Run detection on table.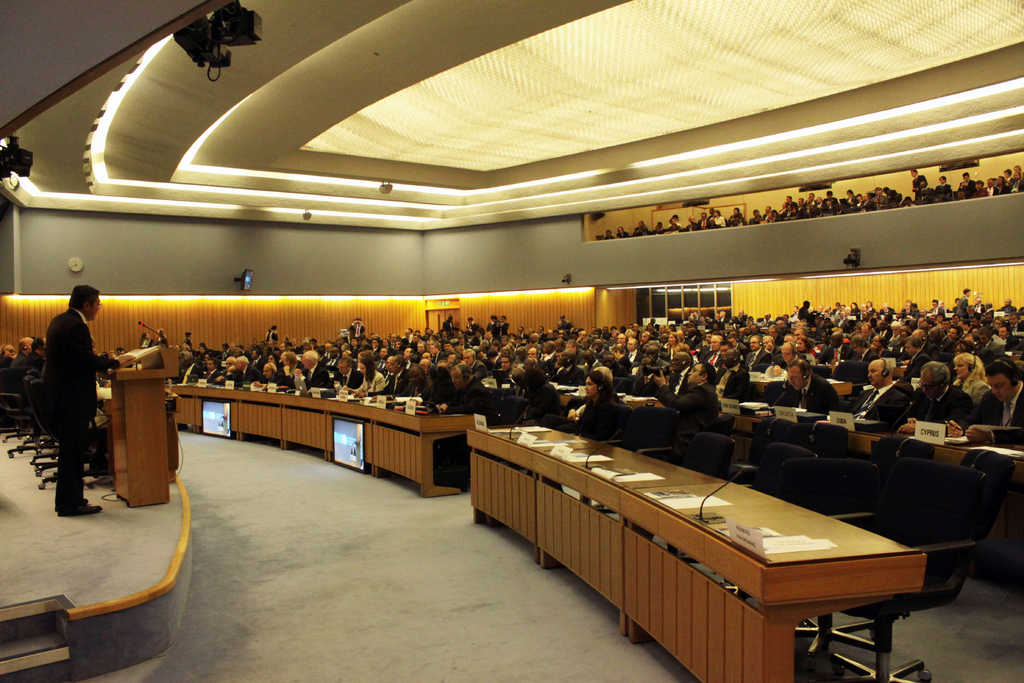
Result: 824,370,866,399.
